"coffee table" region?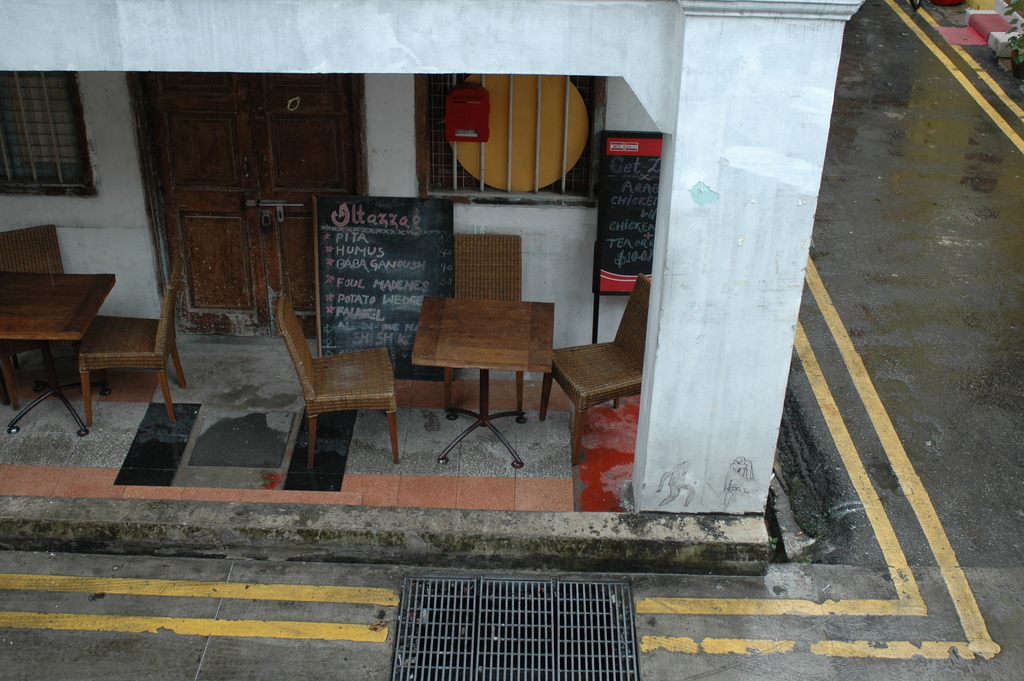
[405, 293, 557, 473]
